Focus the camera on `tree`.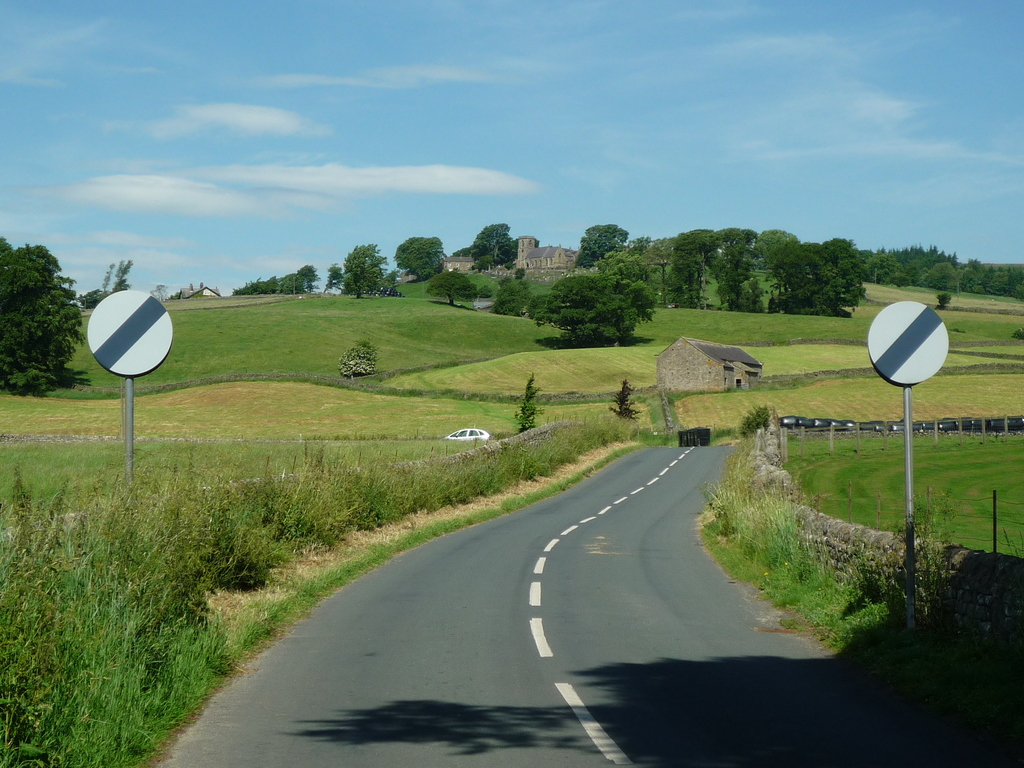
Focus region: {"left": 292, "top": 260, "right": 314, "bottom": 296}.
